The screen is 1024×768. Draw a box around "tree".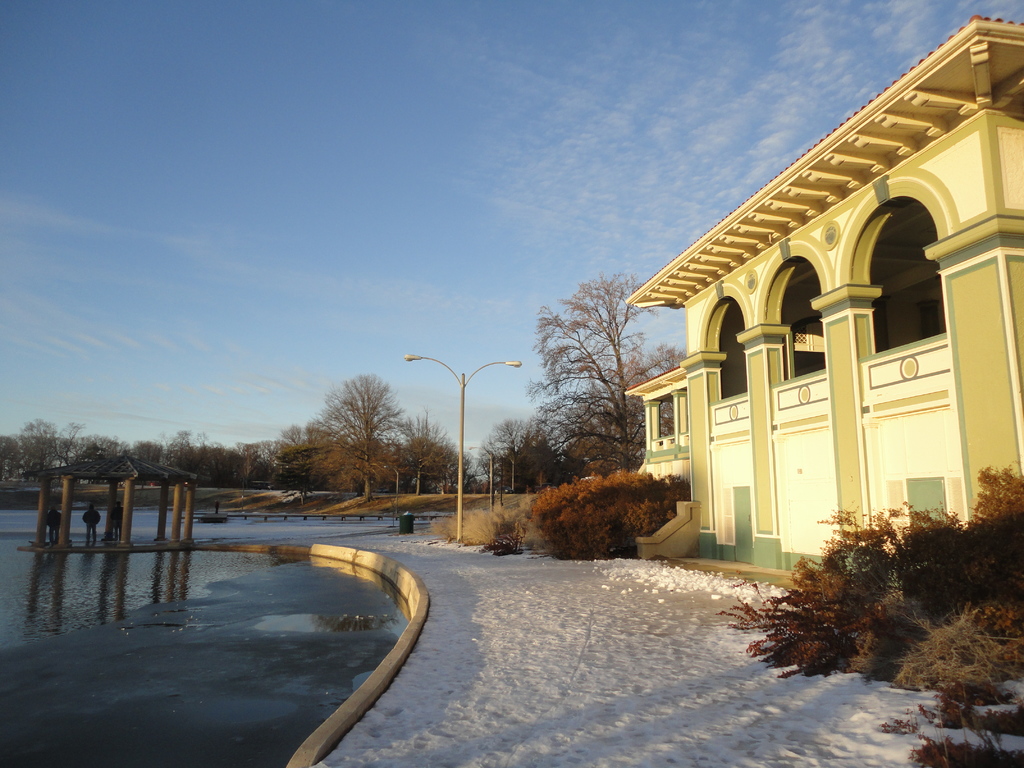
<box>305,360,397,486</box>.
